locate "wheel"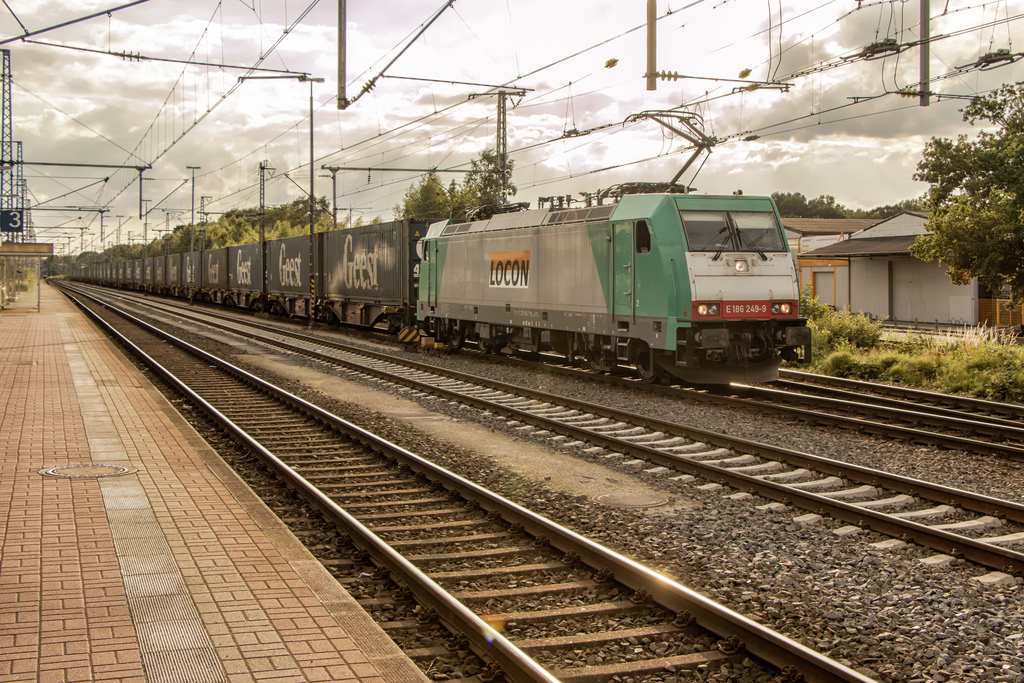
bbox=(448, 334, 462, 348)
